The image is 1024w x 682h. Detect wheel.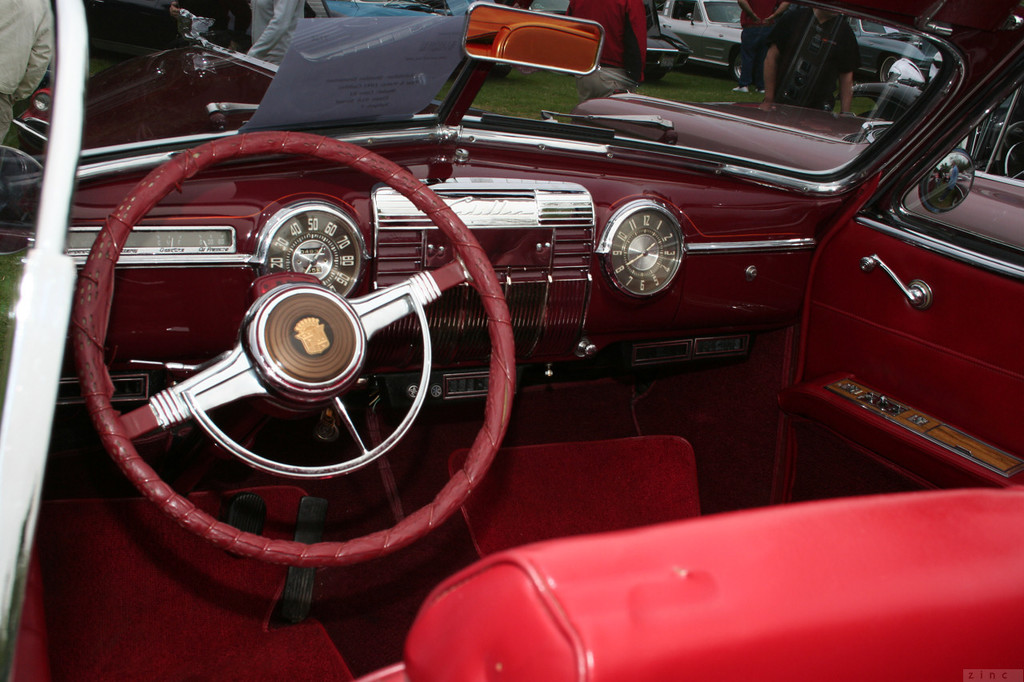
Detection: (92,189,503,562).
